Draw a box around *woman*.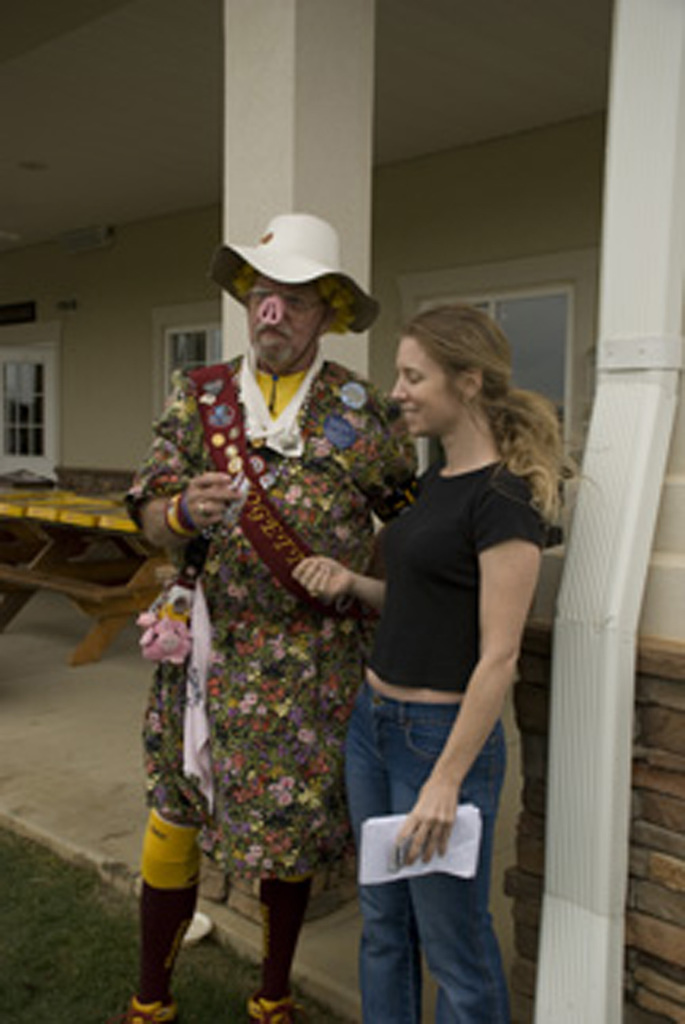
locate(323, 284, 563, 1023).
